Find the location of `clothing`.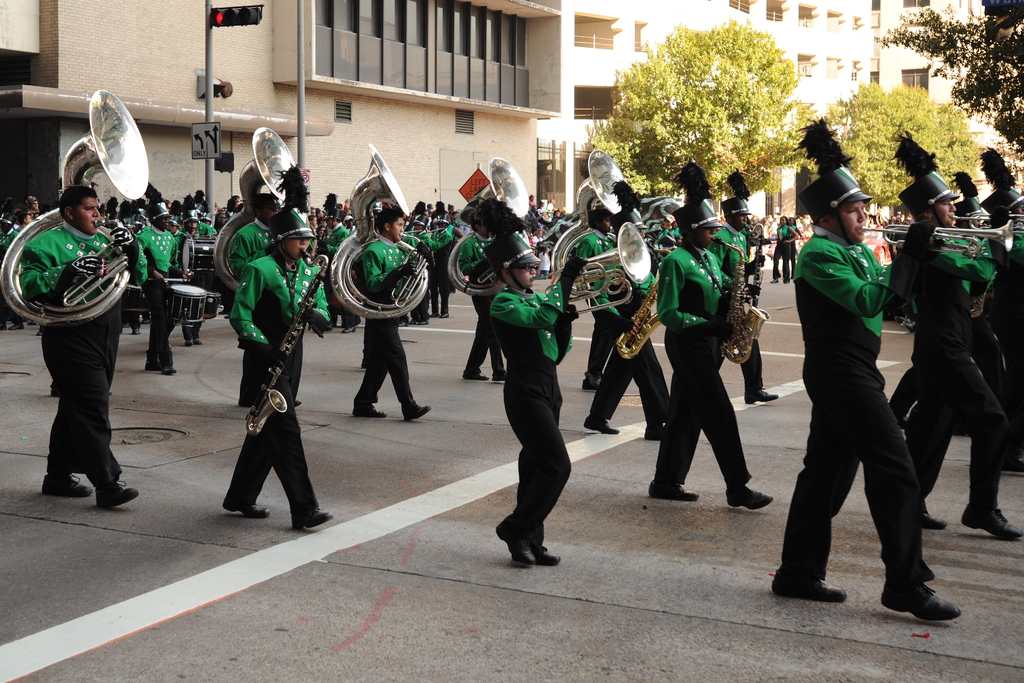
Location: bbox=[227, 260, 323, 516].
